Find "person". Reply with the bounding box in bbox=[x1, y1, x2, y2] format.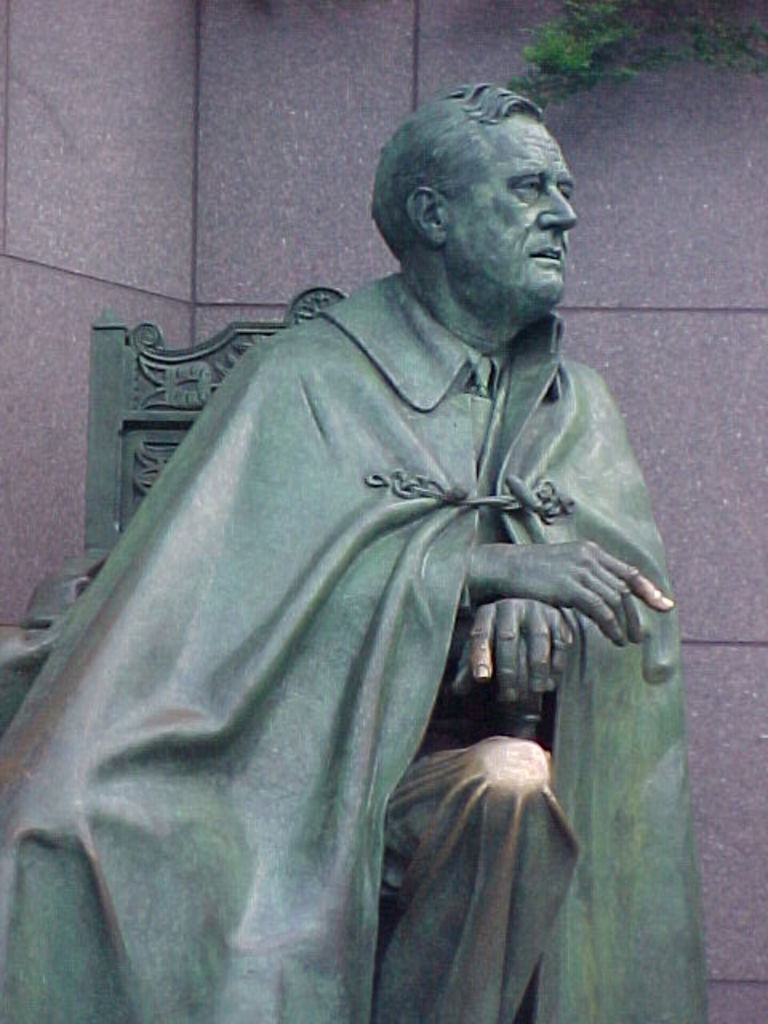
bbox=[82, 96, 714, 997].
